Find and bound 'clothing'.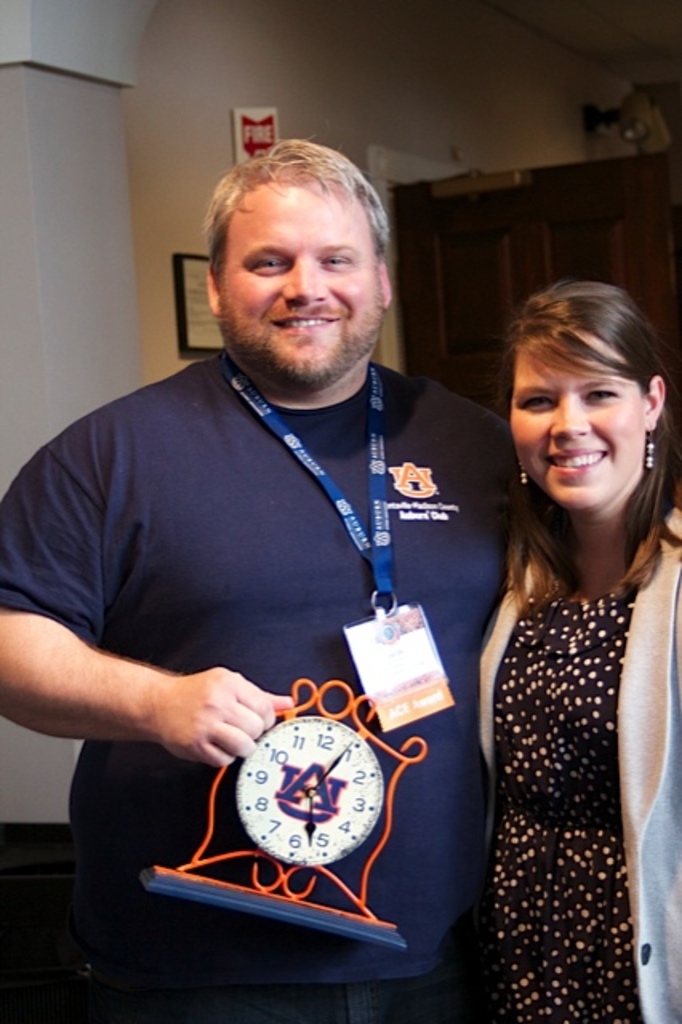
Bound: crop(0, 350, 527, 1022).
